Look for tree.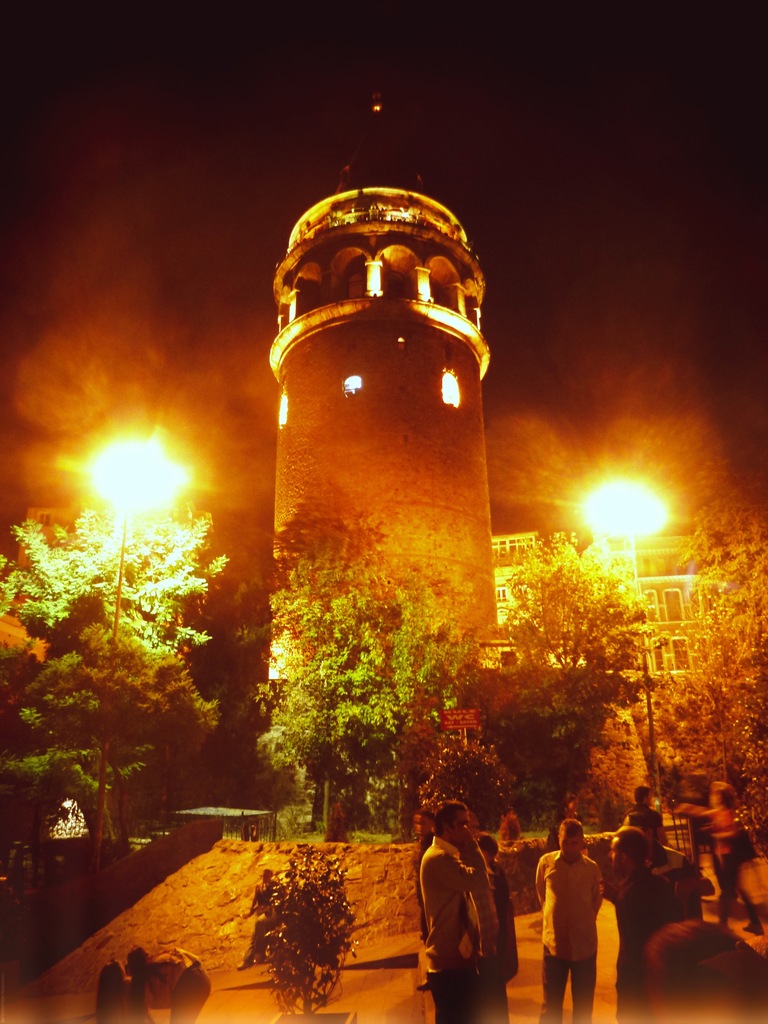
Found: x1=260 y1=552 x2=426 y2=843.
